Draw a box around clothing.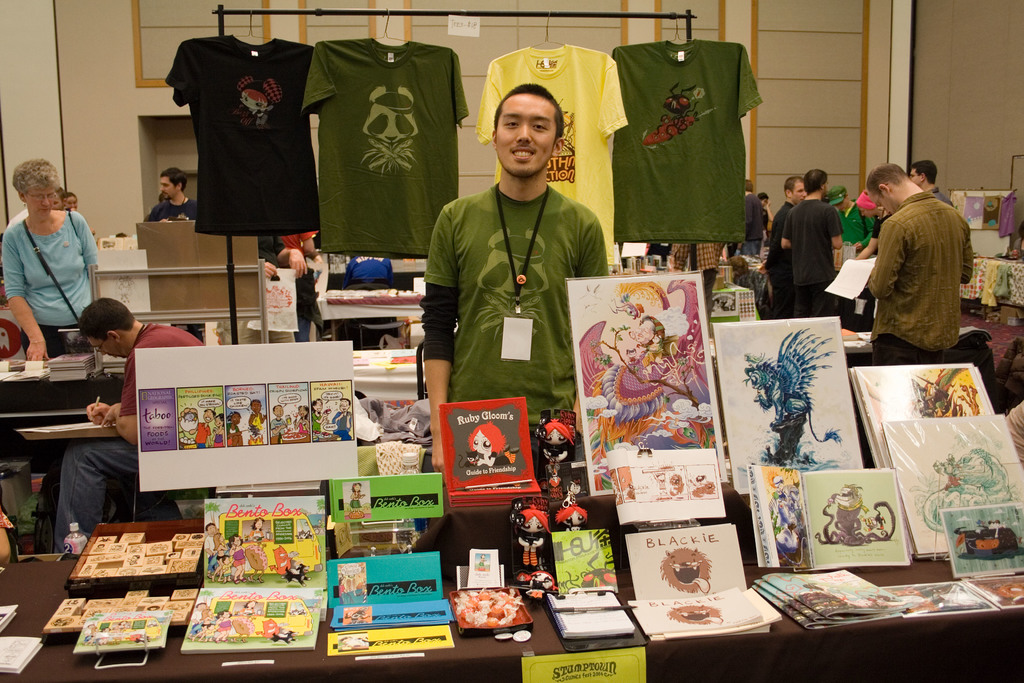
<region>616, 44, 763, 242</region>.
